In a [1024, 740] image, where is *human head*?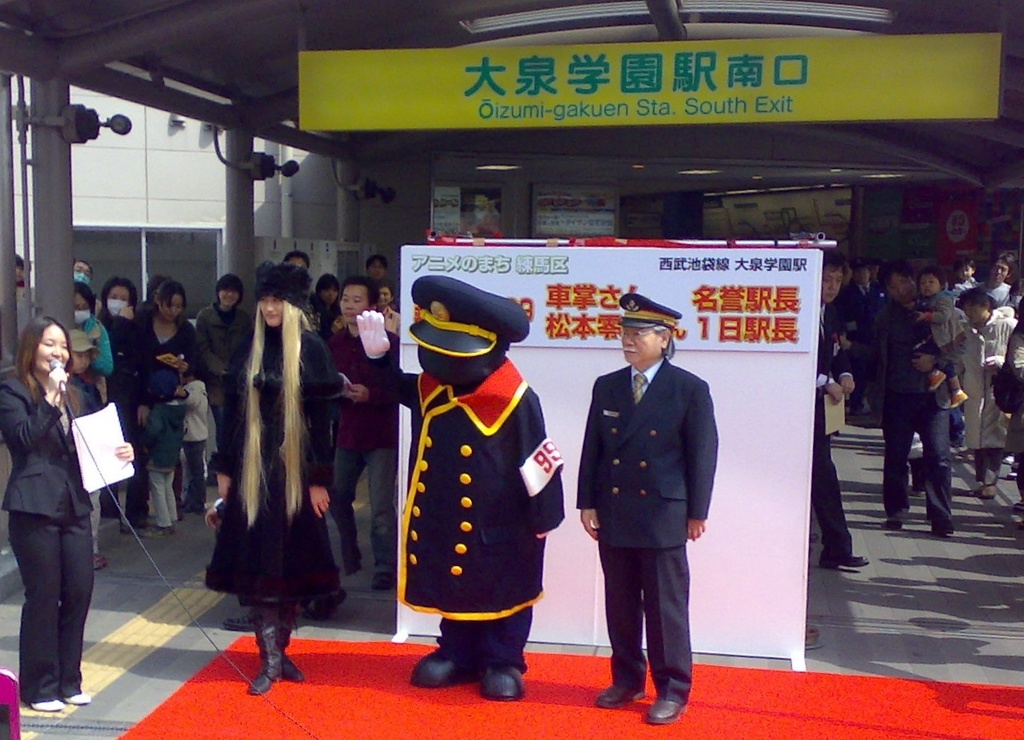
left=617, top=302, right=687, bottom=373.
